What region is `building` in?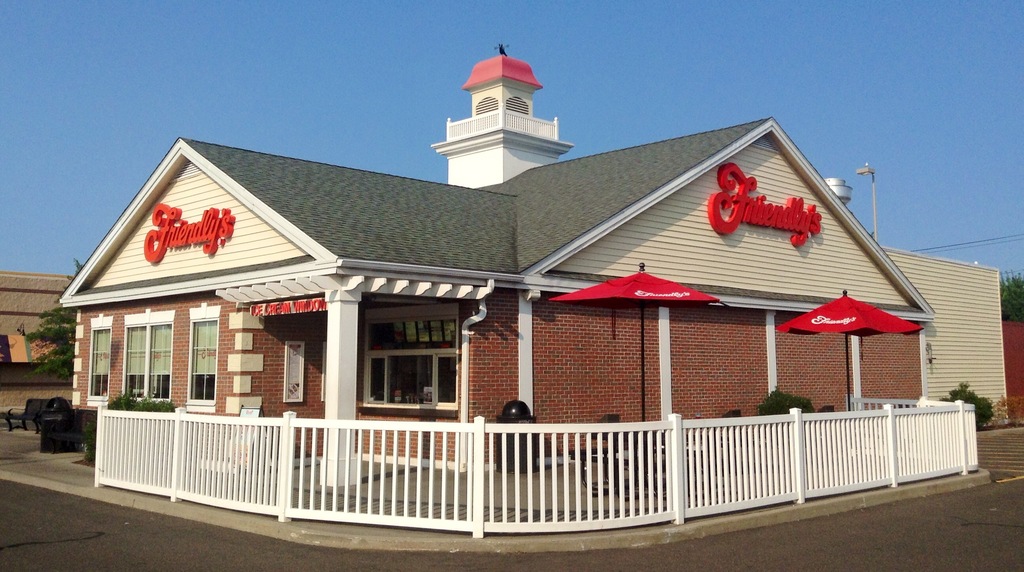
72 38 1012 532.
